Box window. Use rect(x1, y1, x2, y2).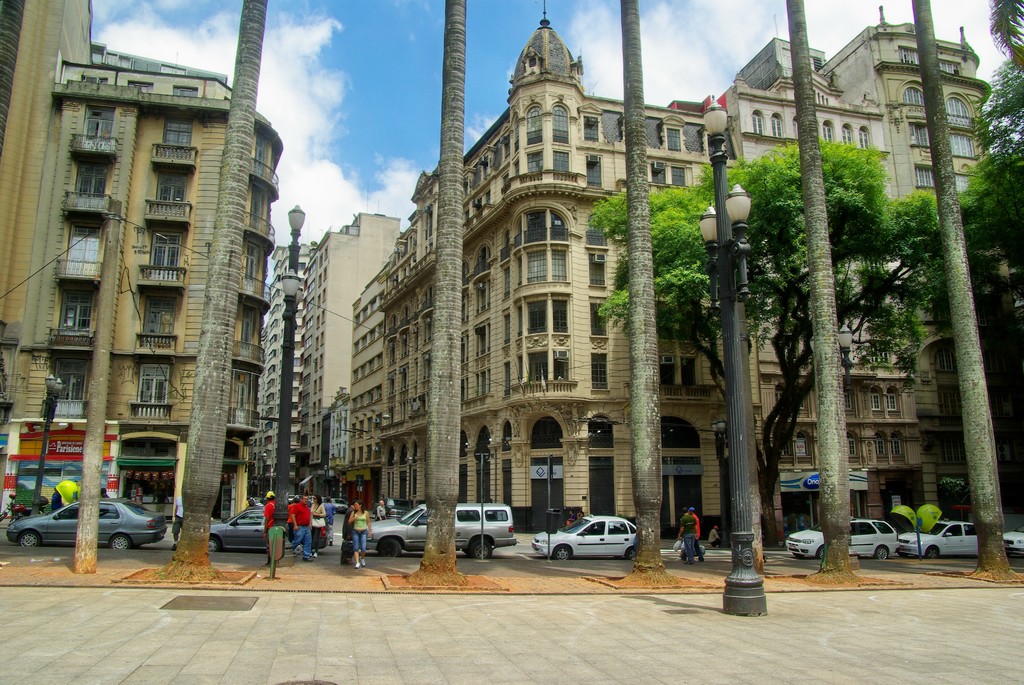
rect(794, 423, 813, 459).
